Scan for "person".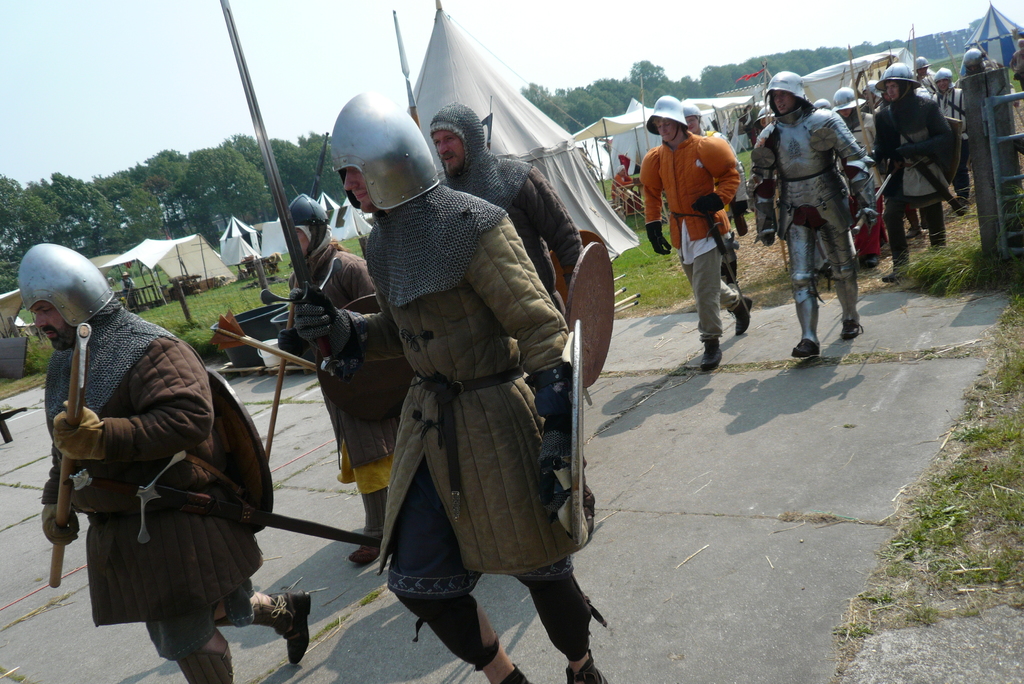
Scan result: 248,195,417,569.
